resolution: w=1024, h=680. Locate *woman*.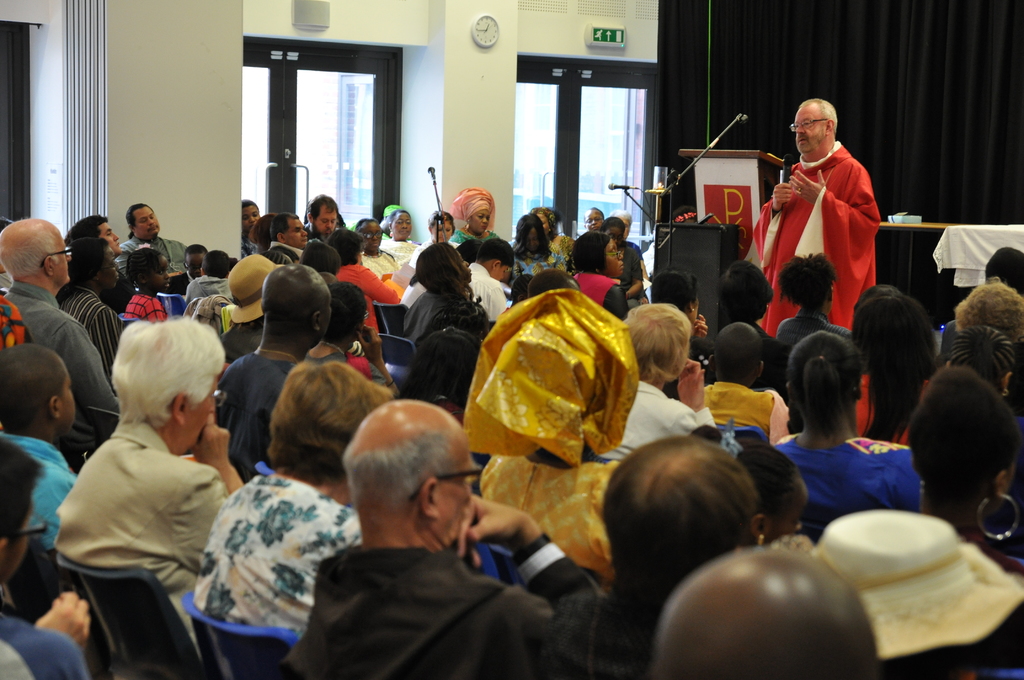
bbox=[452, 185, 504, 243].
